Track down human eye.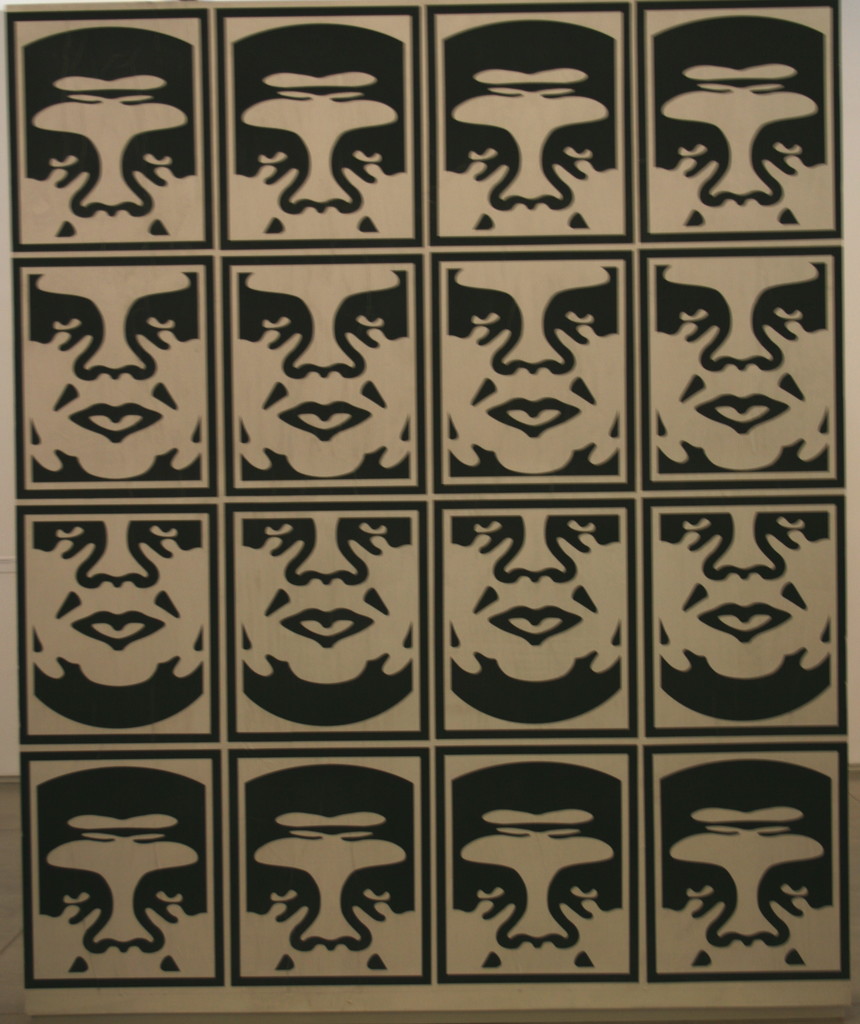
Tracked to 471 518 503 540.
